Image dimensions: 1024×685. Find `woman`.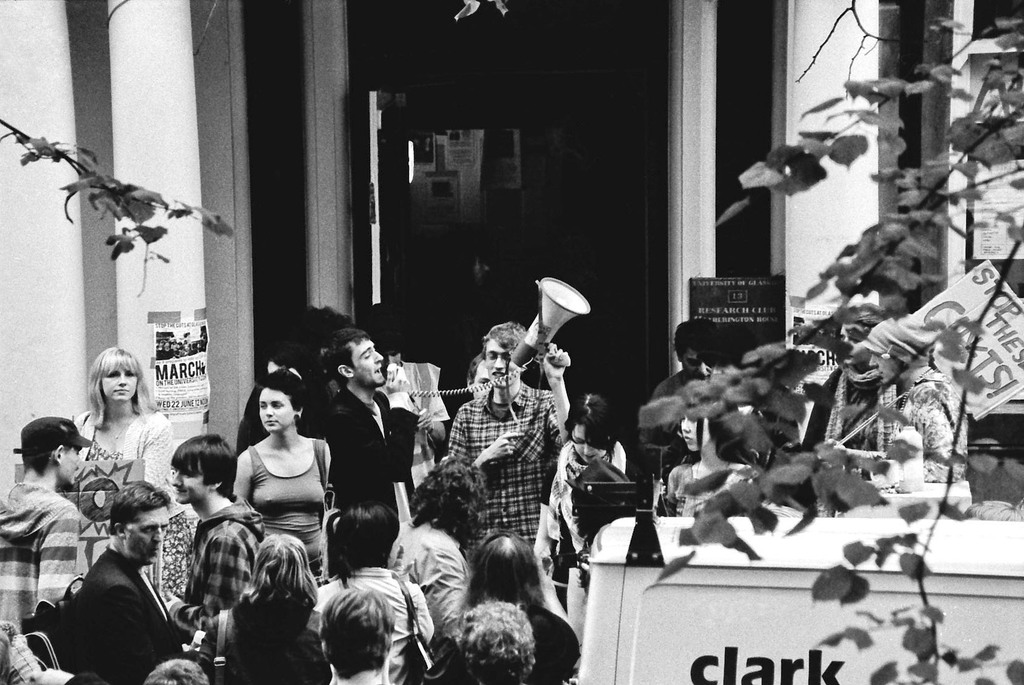
(56,339,189,597).
